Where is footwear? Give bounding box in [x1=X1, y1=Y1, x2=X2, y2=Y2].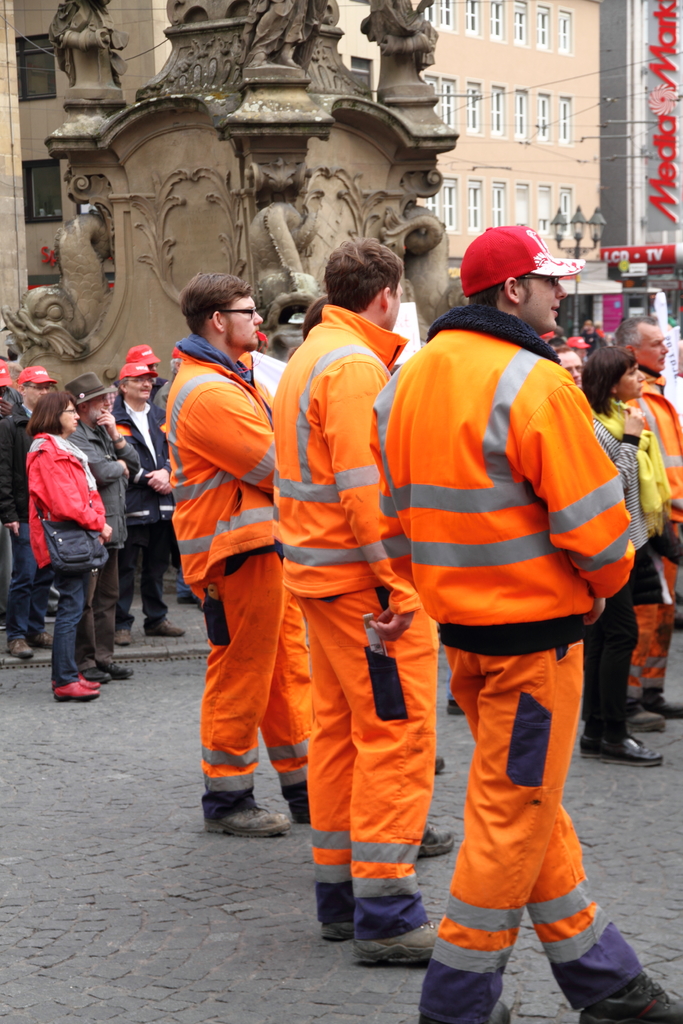
[x1=320, y1=922, x2=355, y2=939].
